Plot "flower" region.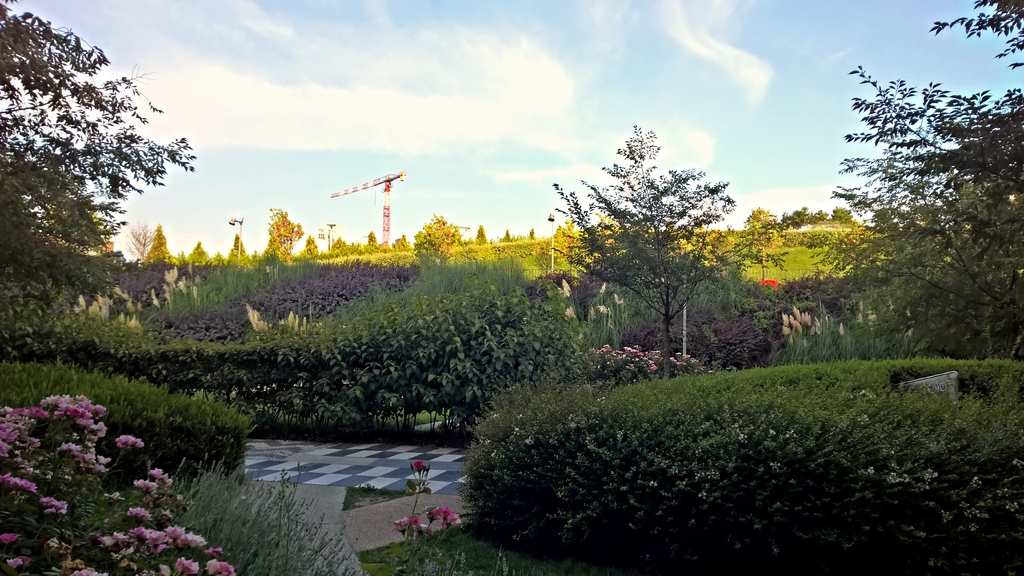
Plotted at 760:275:782:287.
